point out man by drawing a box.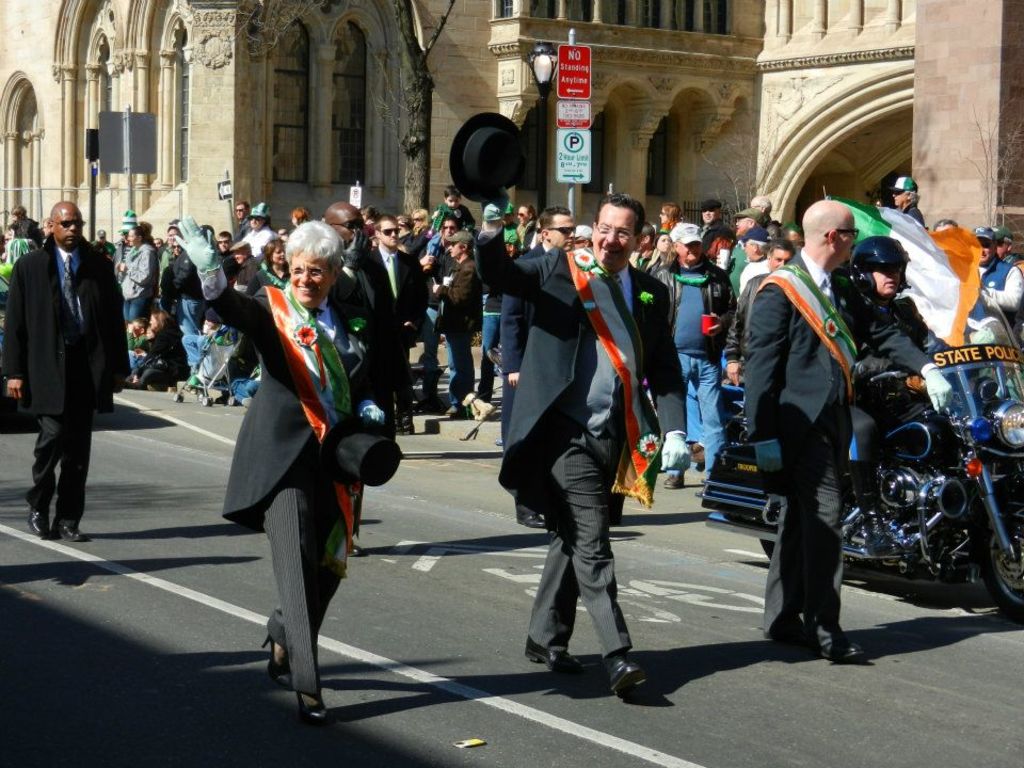
x1=841, y1=236, x2=944, y2=530.
